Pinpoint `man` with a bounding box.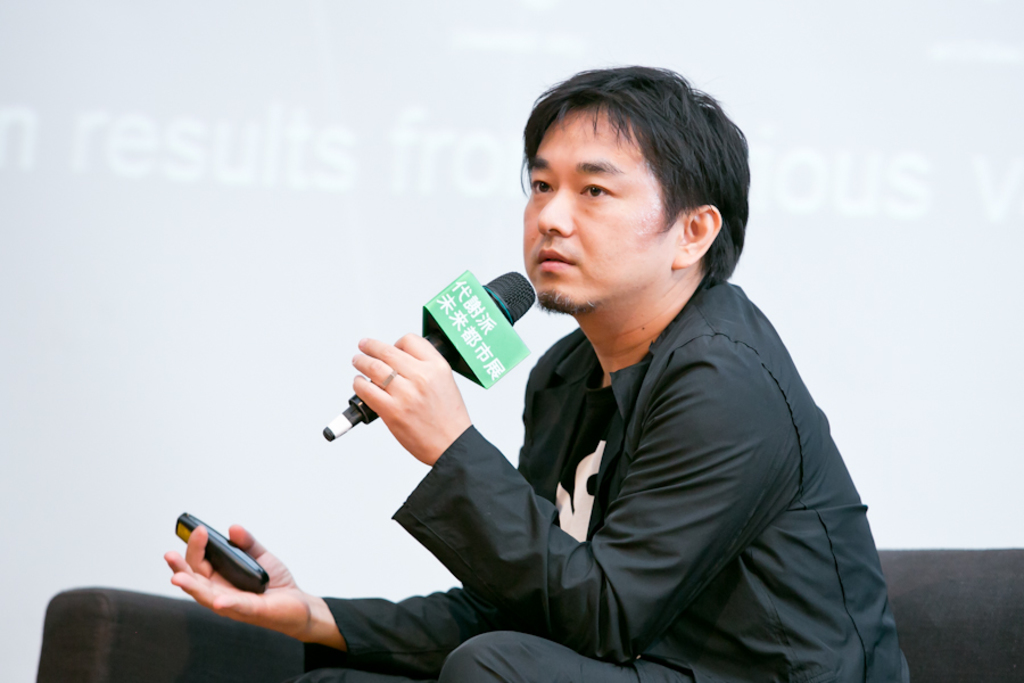
rect(165, 66, 914, 682).
